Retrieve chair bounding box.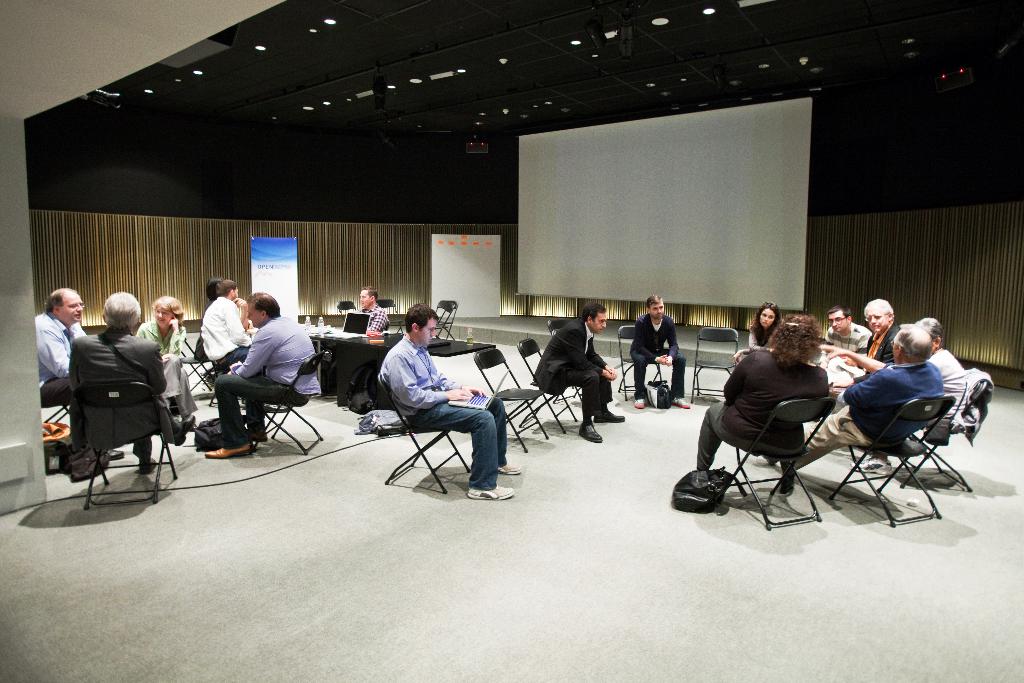
Bounding box: BBox(38, 386, 88, 453).
